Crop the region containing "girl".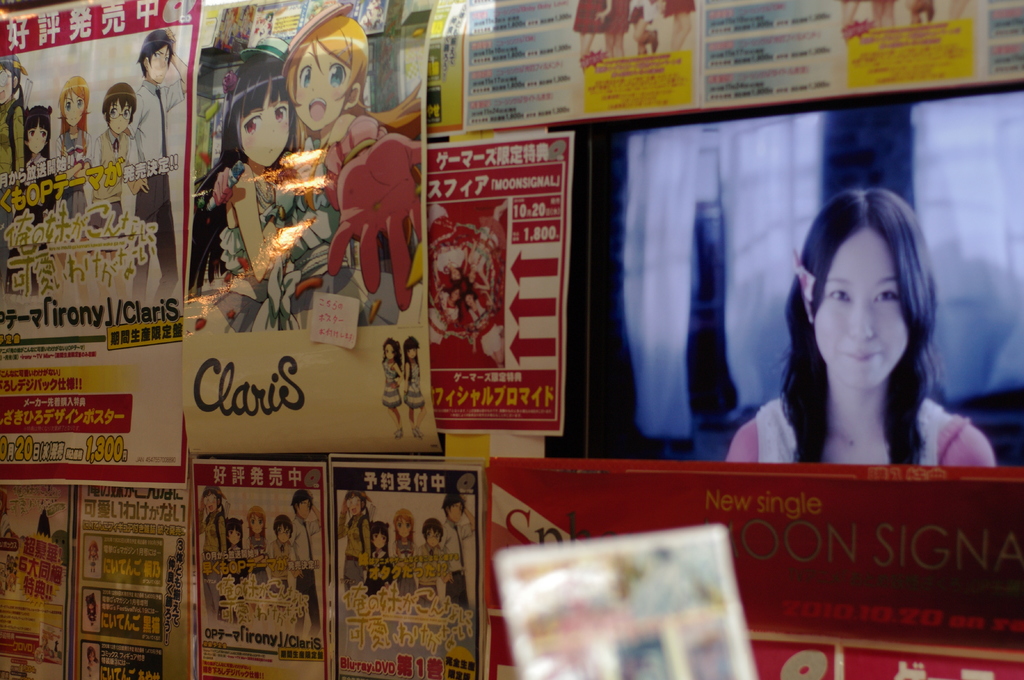
Crop region: crop(245, 507, 268, 607).
